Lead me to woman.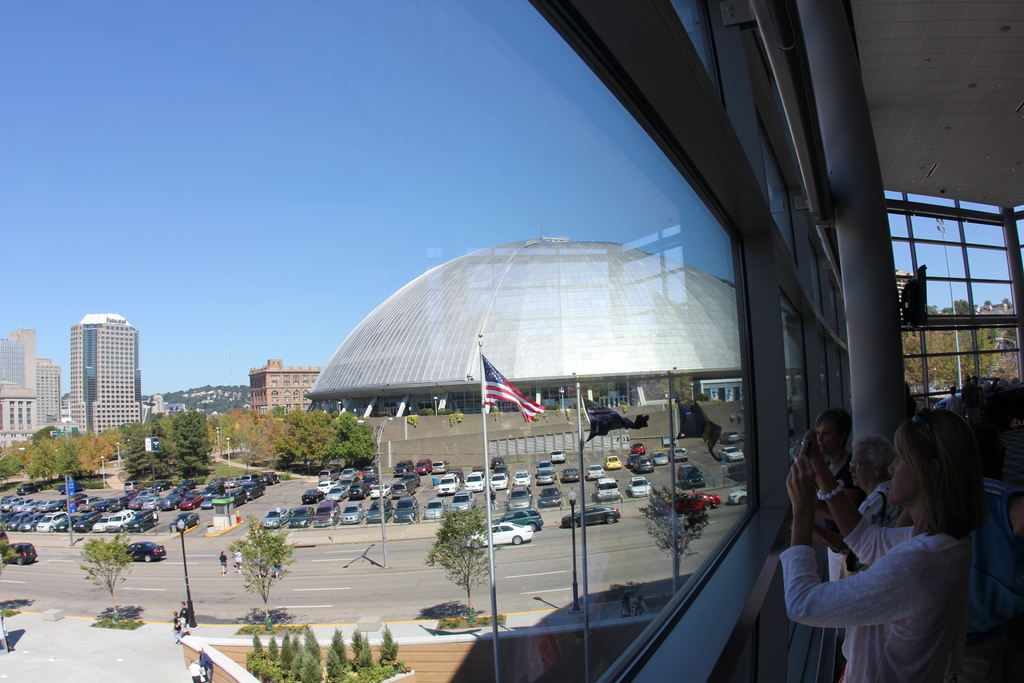
Lead to rect(783, 402, 989, 682).
